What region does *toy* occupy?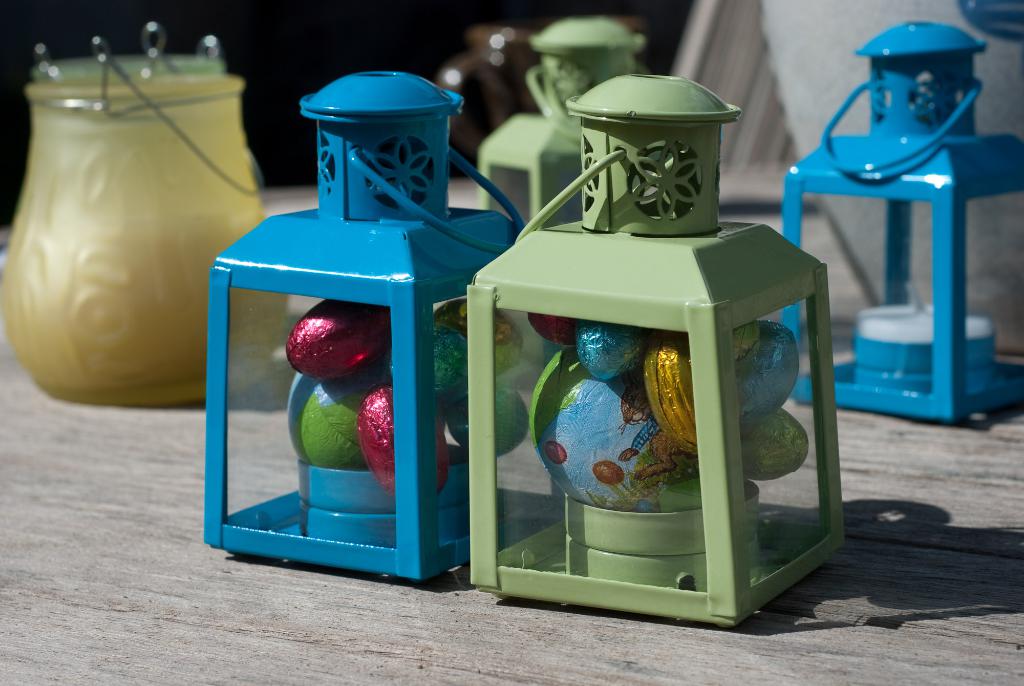
region(468, 69, 842, 632).
